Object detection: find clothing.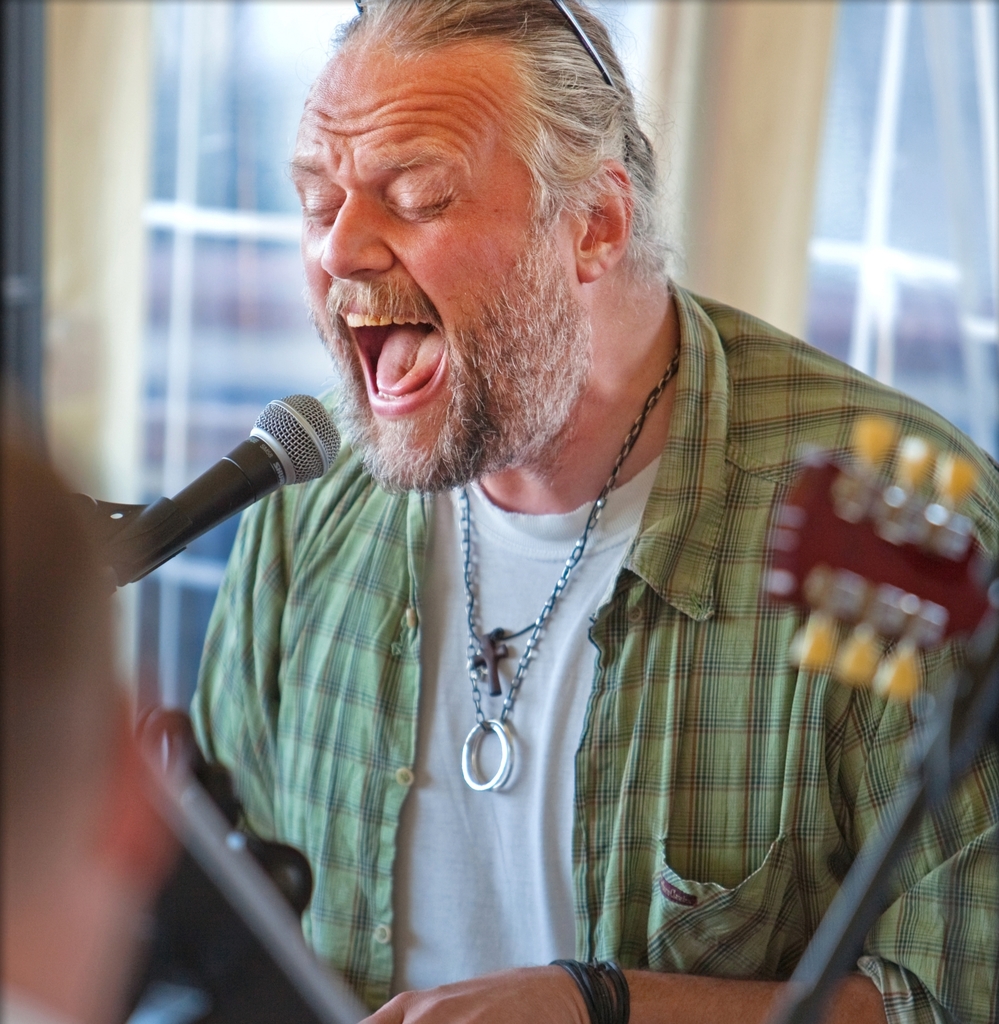
(181, 280, 998, 1023).
